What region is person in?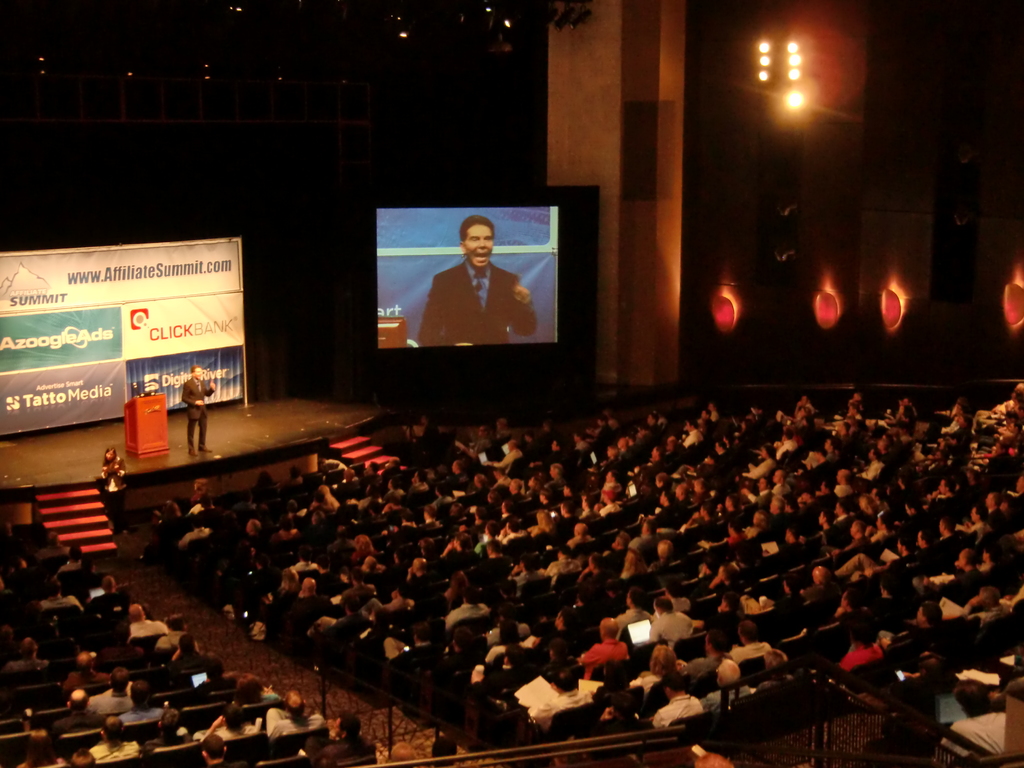
[415,216,521,359].
